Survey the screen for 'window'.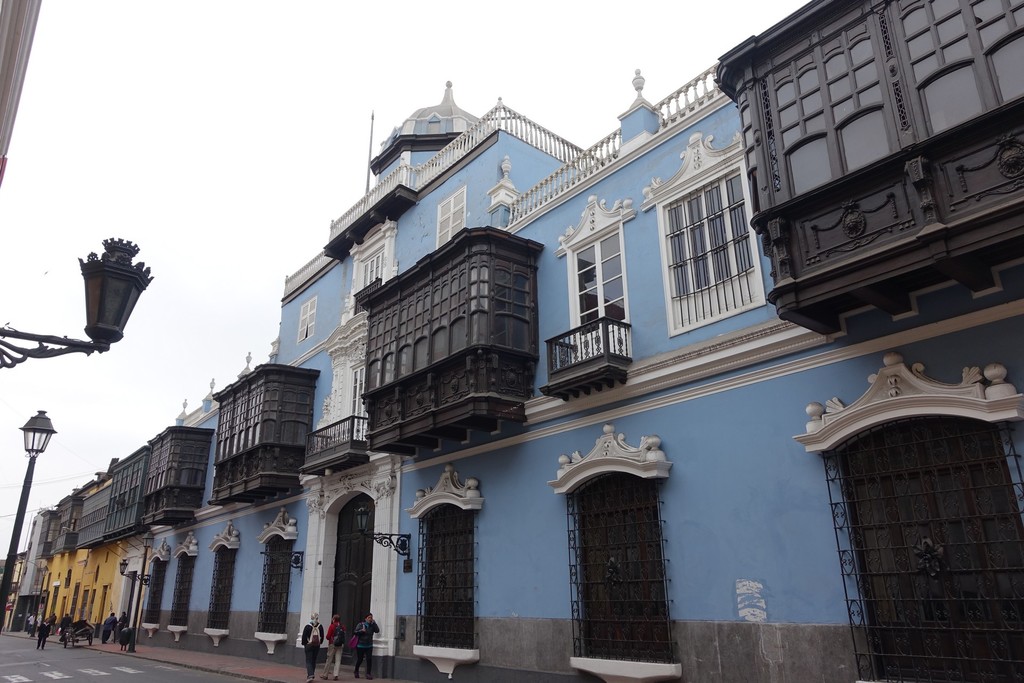
Survey found: {"x1": 656, "y1": 160, "x2": 766, "y2": 337}.
